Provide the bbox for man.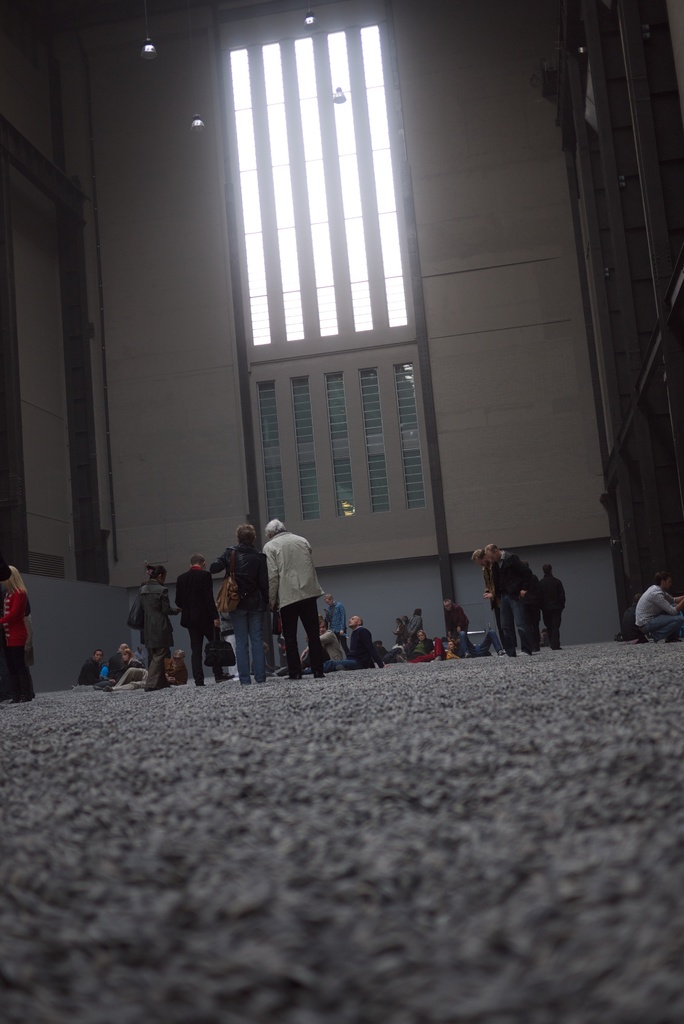
x1=471 y1=552 x2=506 y2=655.
